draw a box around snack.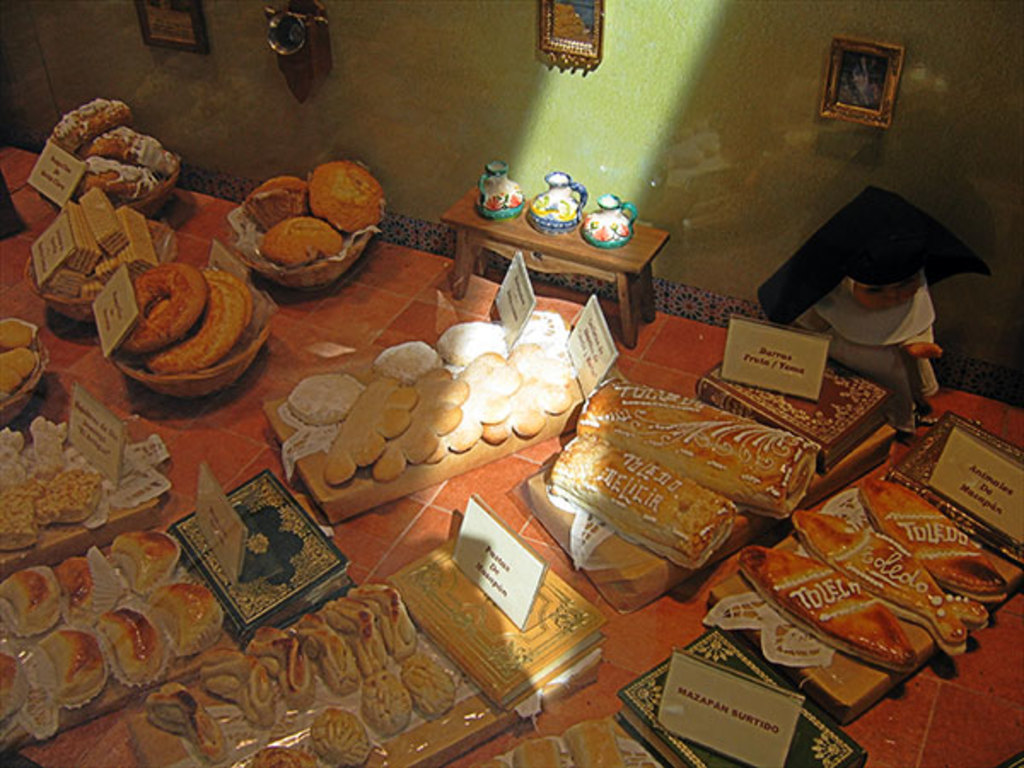
select_region(0, 321, 38, 396).
